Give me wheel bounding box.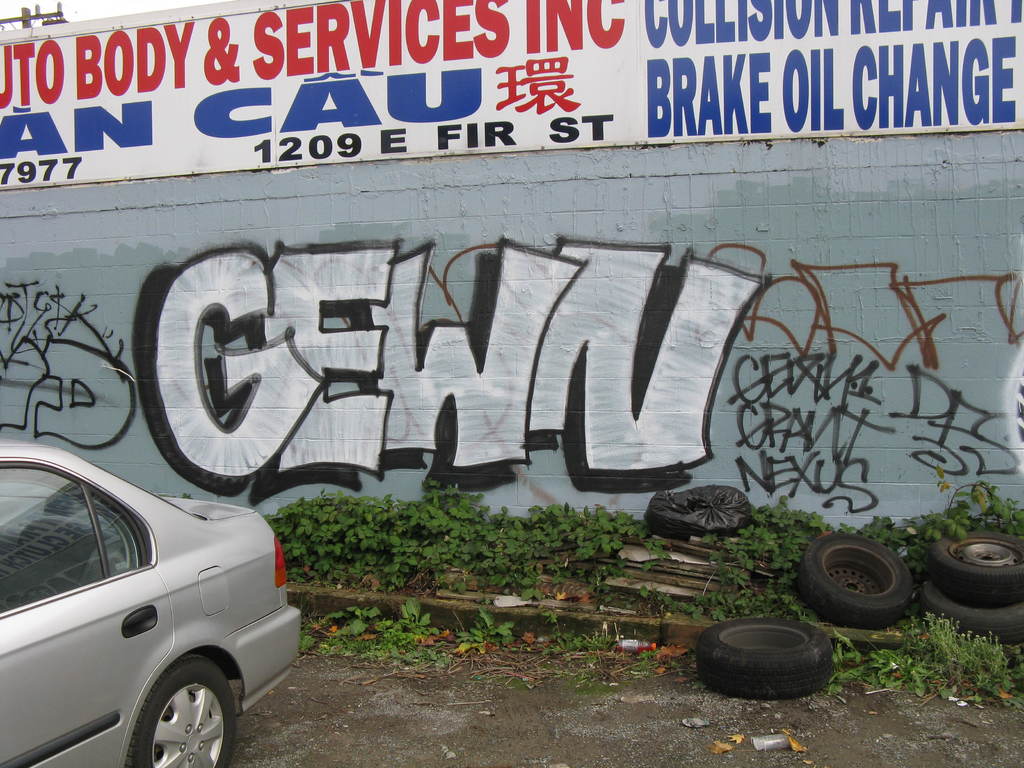
(111, 670, 220, 764).
